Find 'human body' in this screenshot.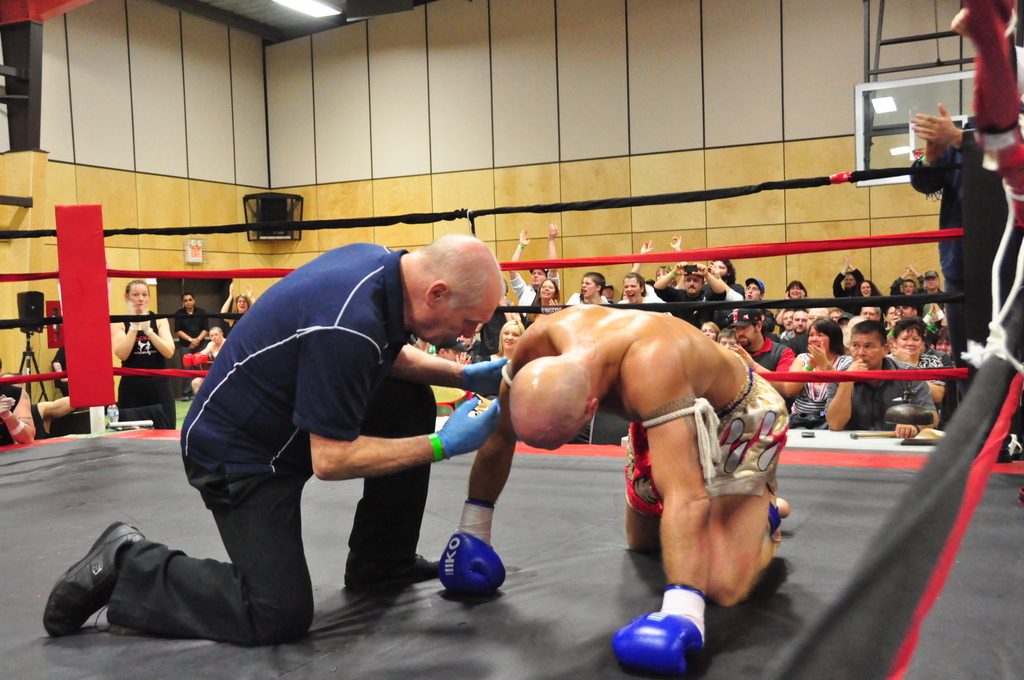
The bounding box for 'human body' is box=[830, 261, 865, 314].
